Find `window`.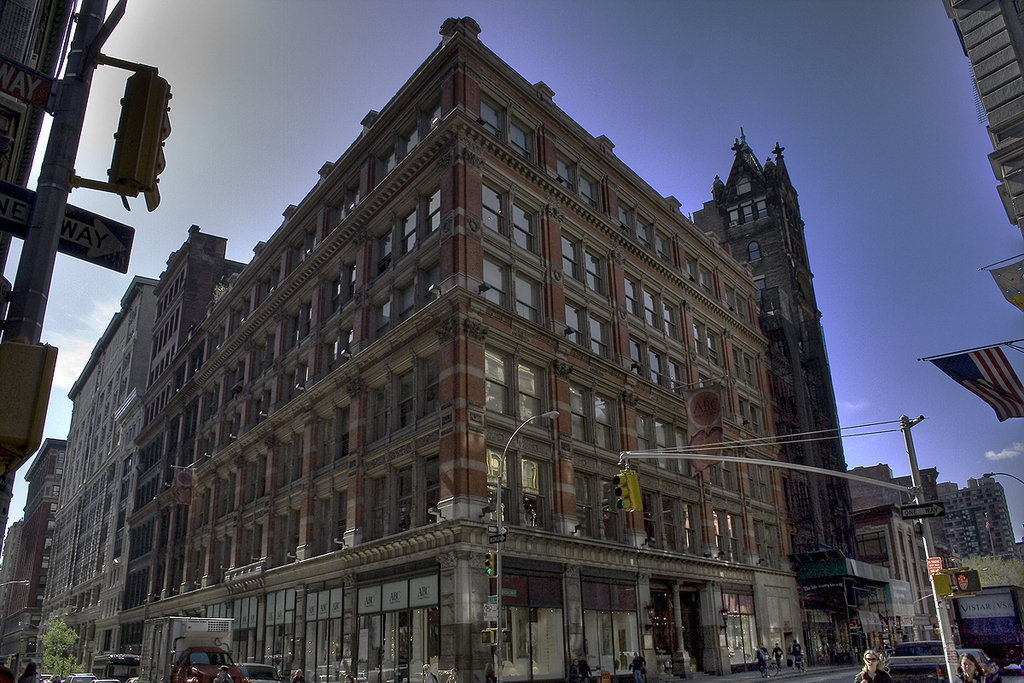
bbox=[275, 360, 306, 409].
